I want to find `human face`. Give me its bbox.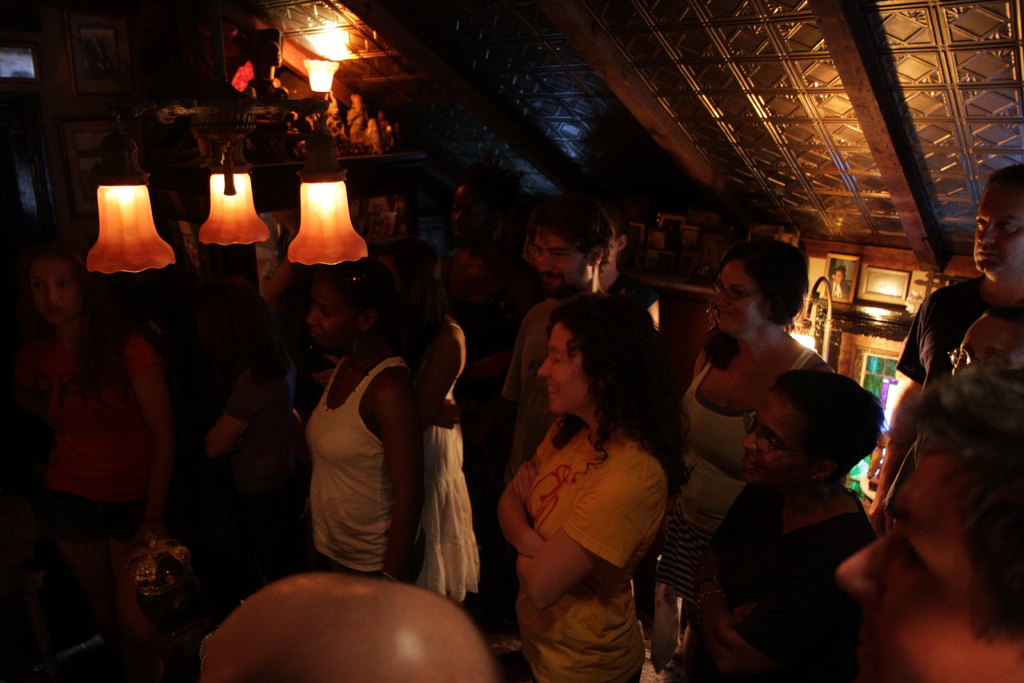
{"left": 834, "top": 457, "right": 995, "bottom": 682}.
